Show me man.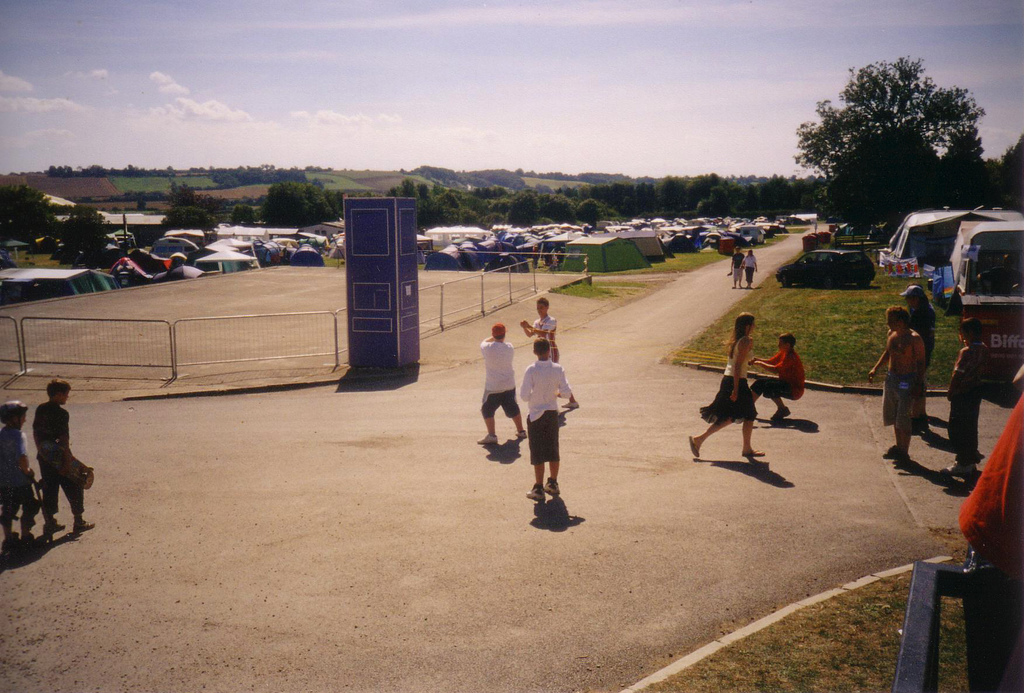
man is here: (474,324,525,441).
